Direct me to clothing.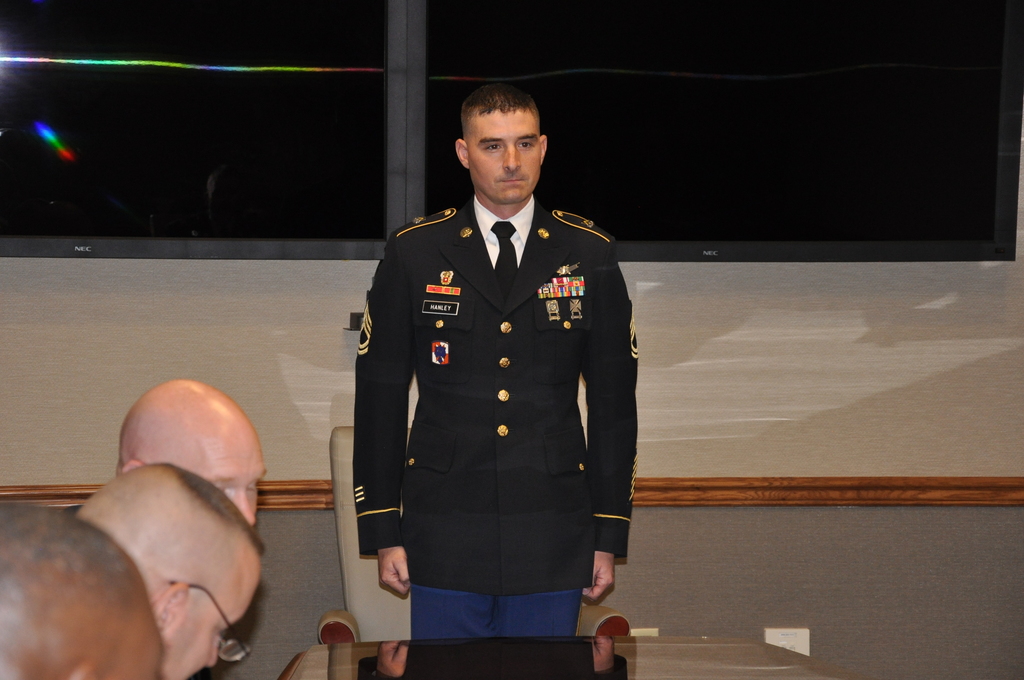
Direction: [335, 179, 655, 644].
